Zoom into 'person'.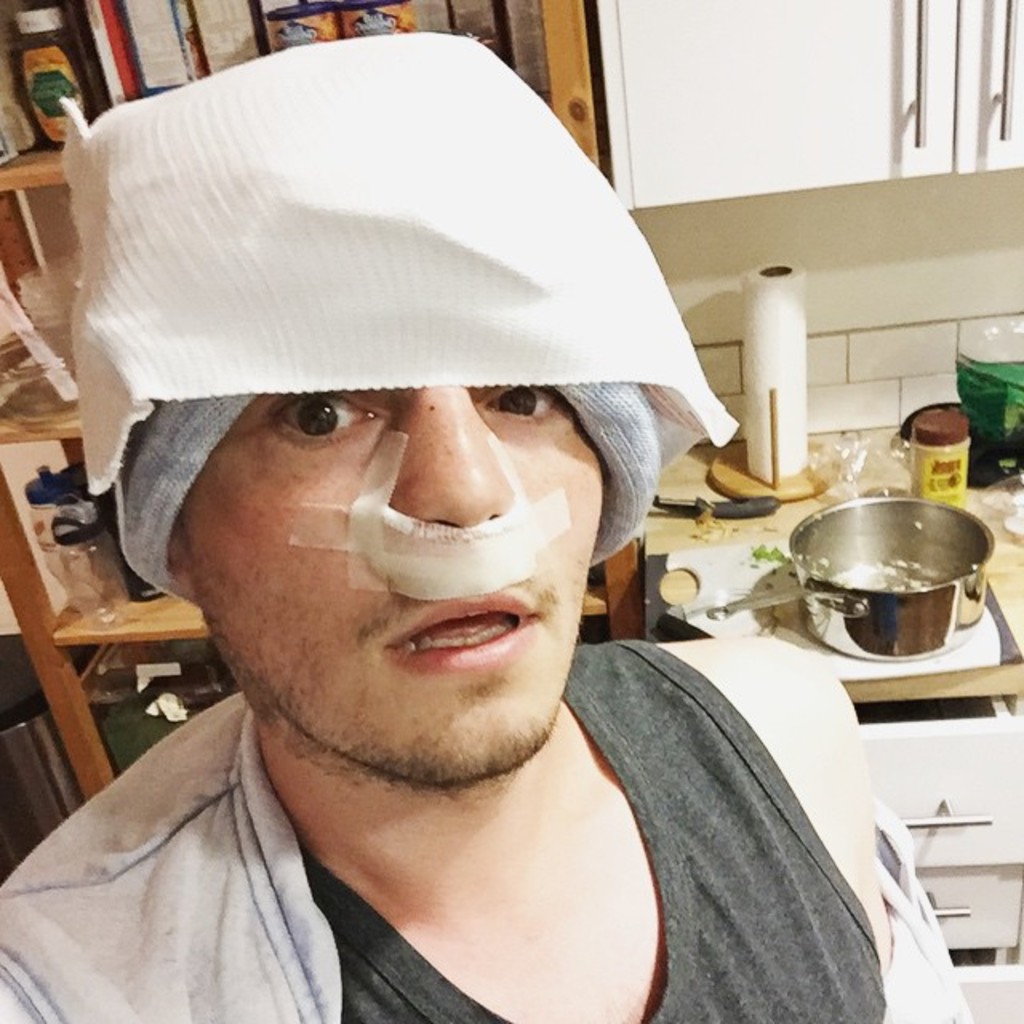
Zoom target: 3,32,955,1022.
